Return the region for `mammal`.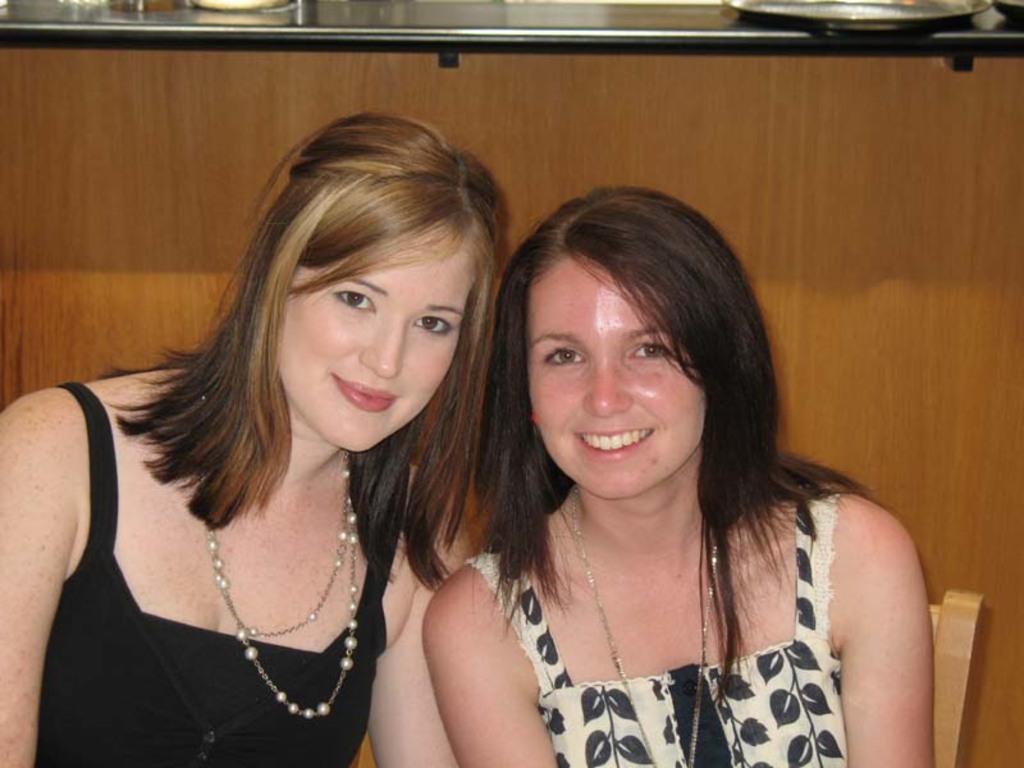
{"x1": 0, "y1": 105, "x2": 515, "y2": 767}.
